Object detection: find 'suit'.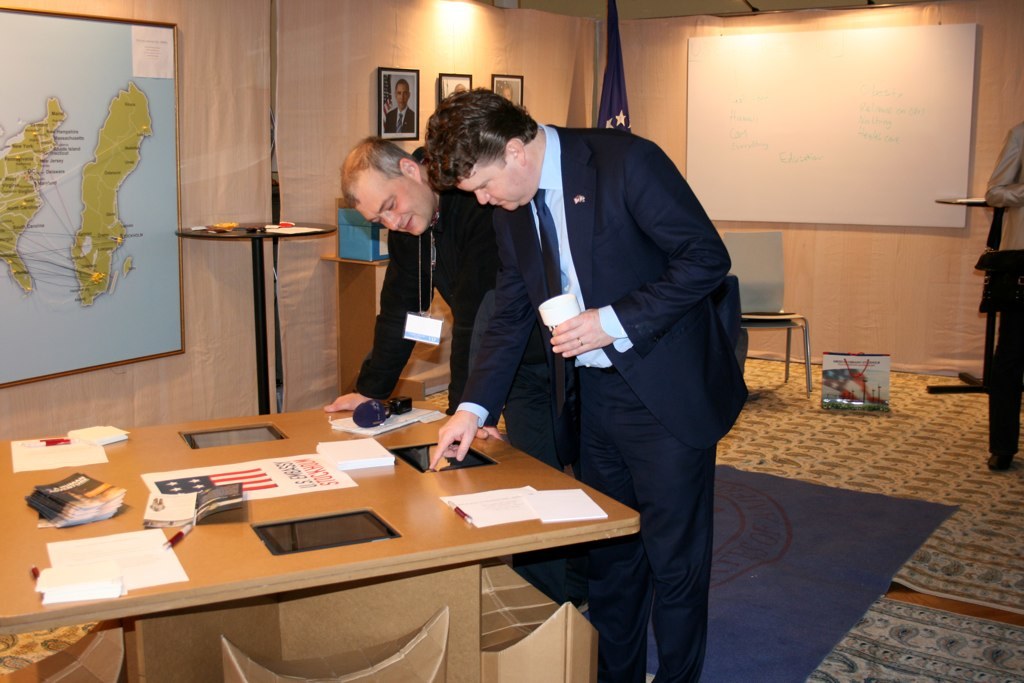
left=384, top=107, right=416, bottom=133.
